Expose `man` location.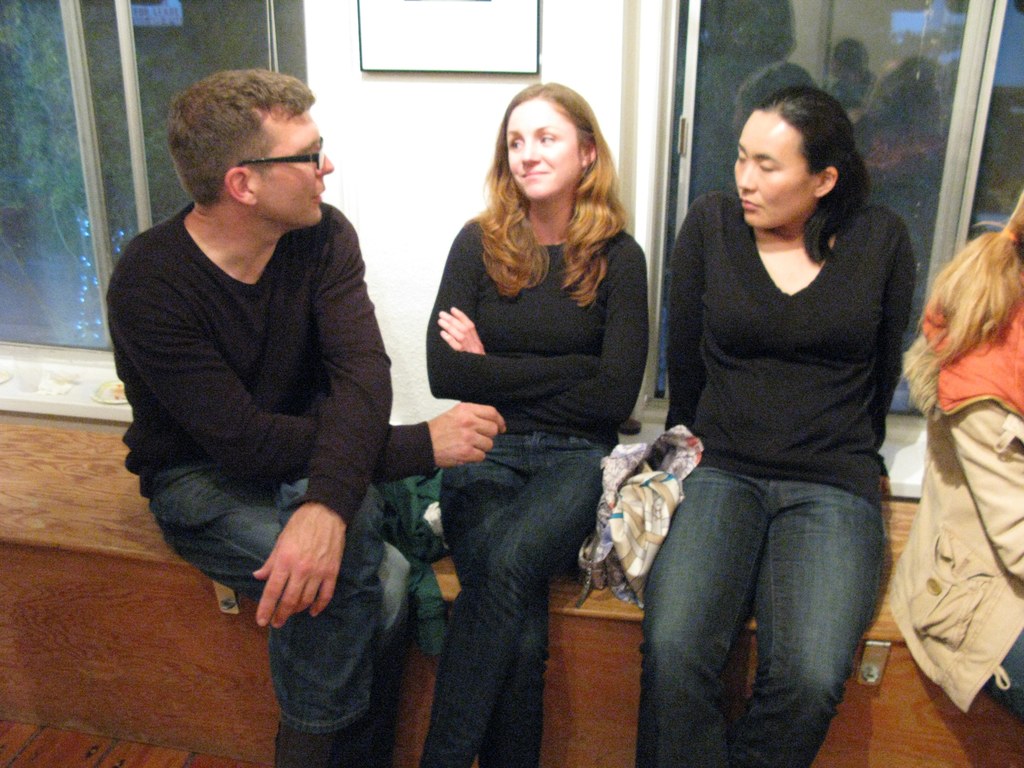
Exposed at bbox=(115, 58, 463, 723).
